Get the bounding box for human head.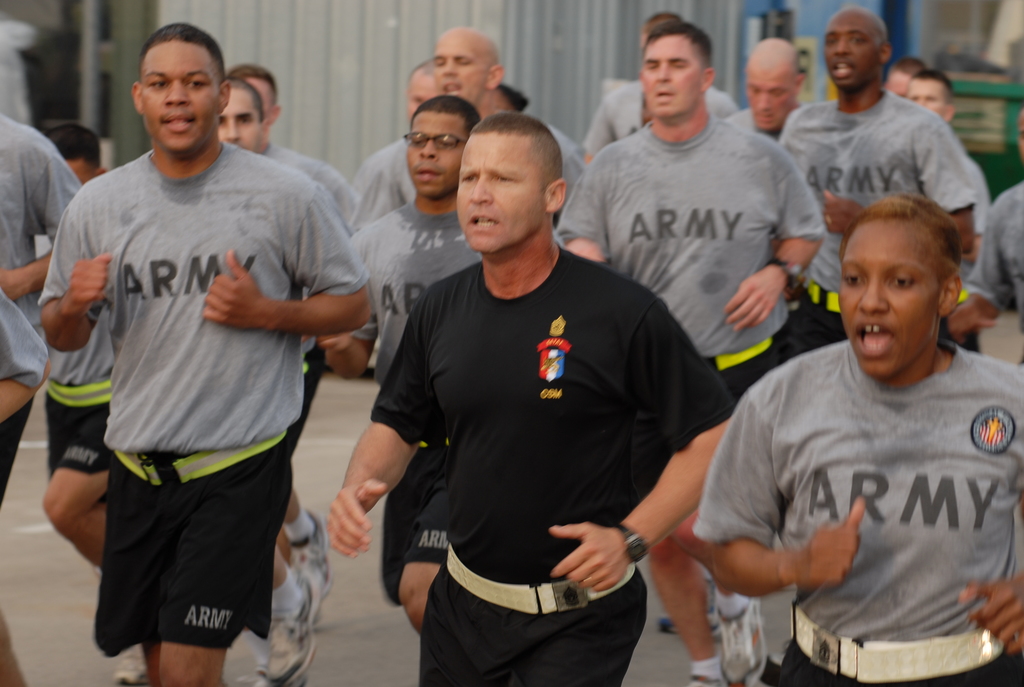
[left=640, top=22, right=716, bottom=123].
